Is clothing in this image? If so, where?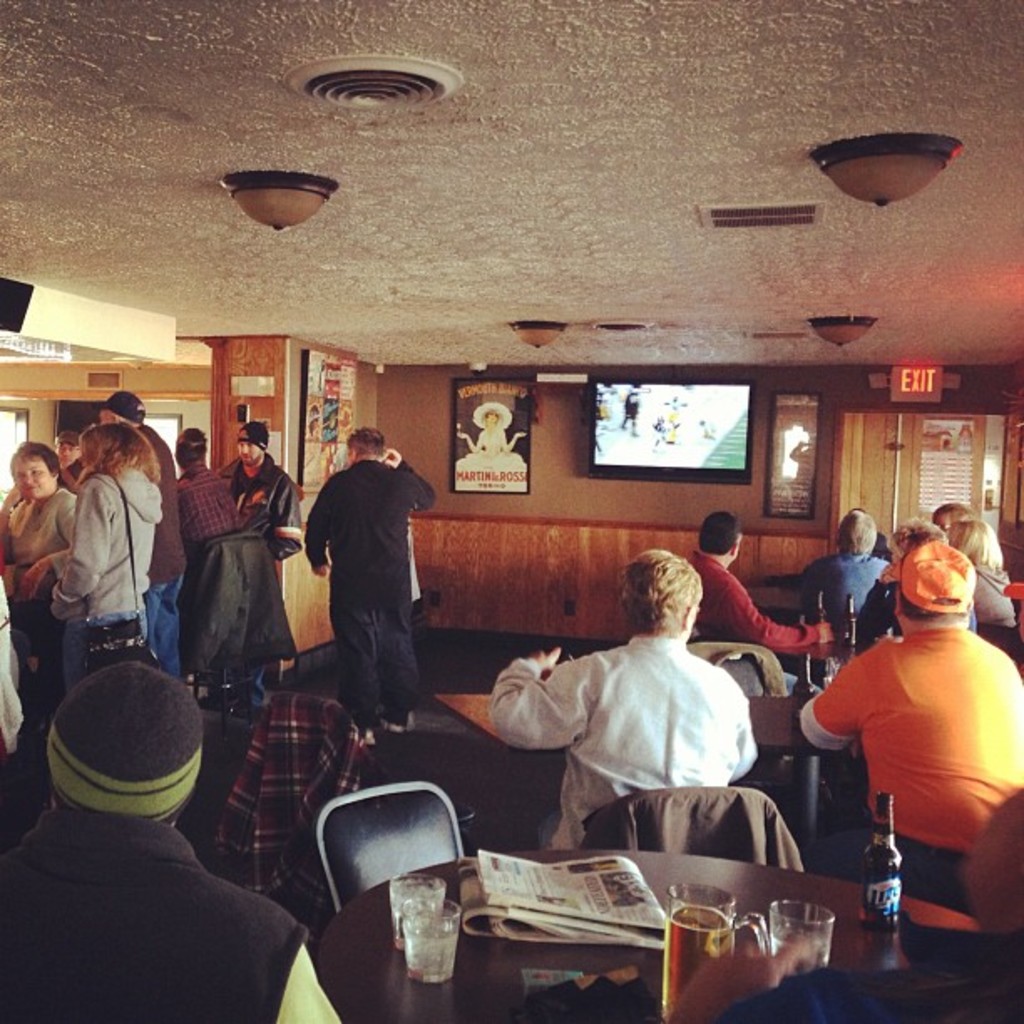
Yes, at 813, 626, 1022, 902.
